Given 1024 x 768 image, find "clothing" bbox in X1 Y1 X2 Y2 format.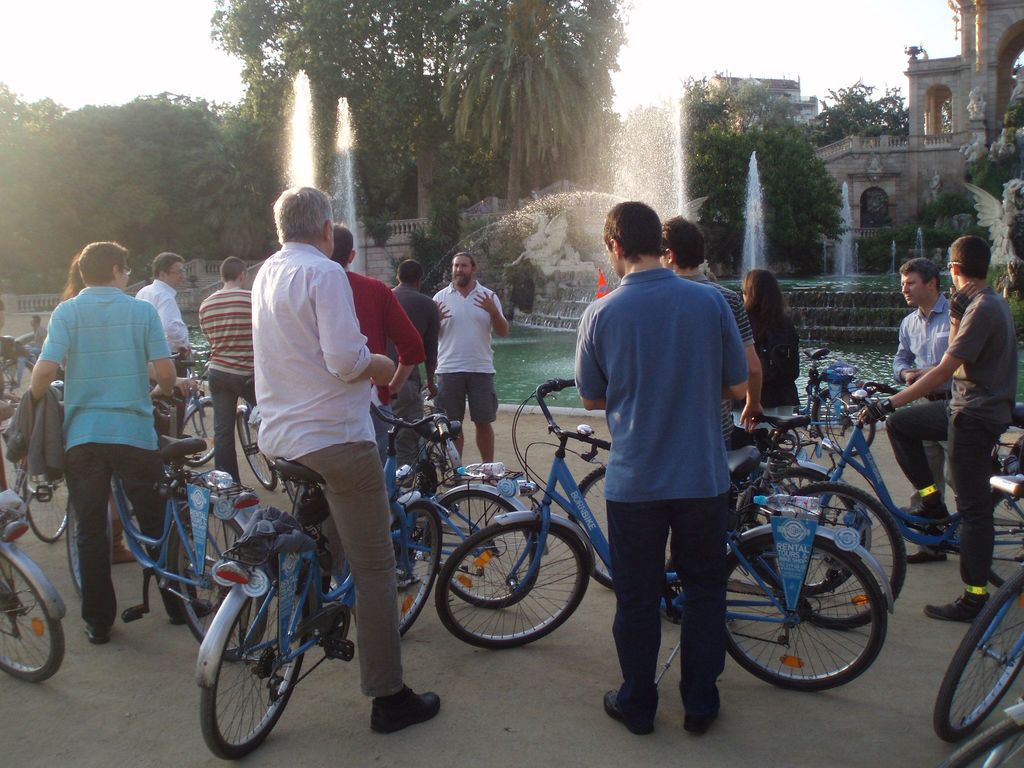
396 288 447 468.
